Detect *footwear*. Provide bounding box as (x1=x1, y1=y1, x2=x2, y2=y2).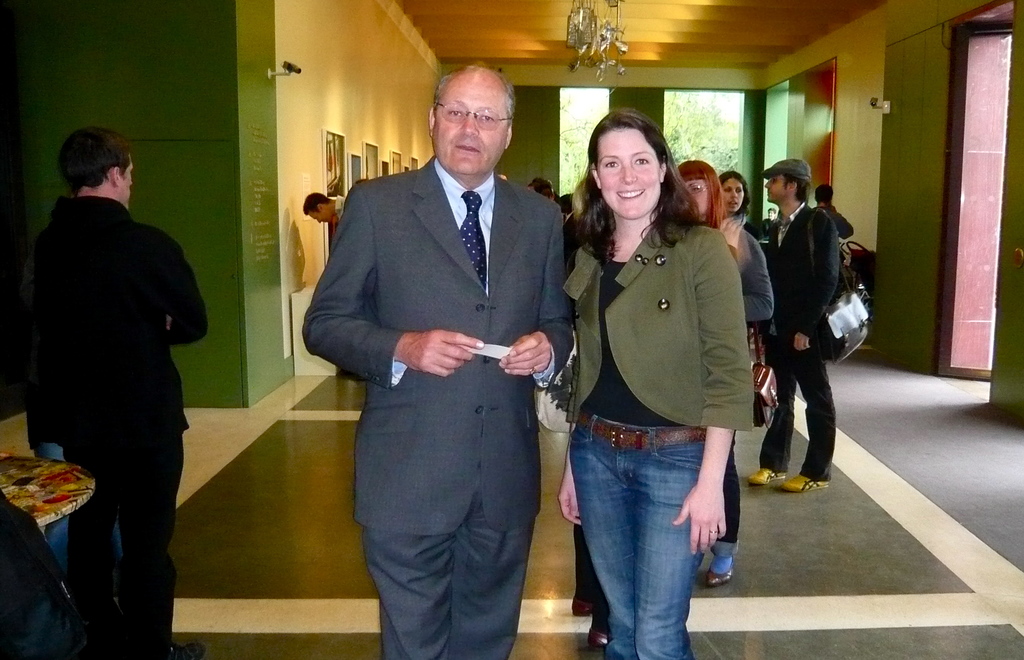
(x1=777, y1=474, x2=828, y2=493).
